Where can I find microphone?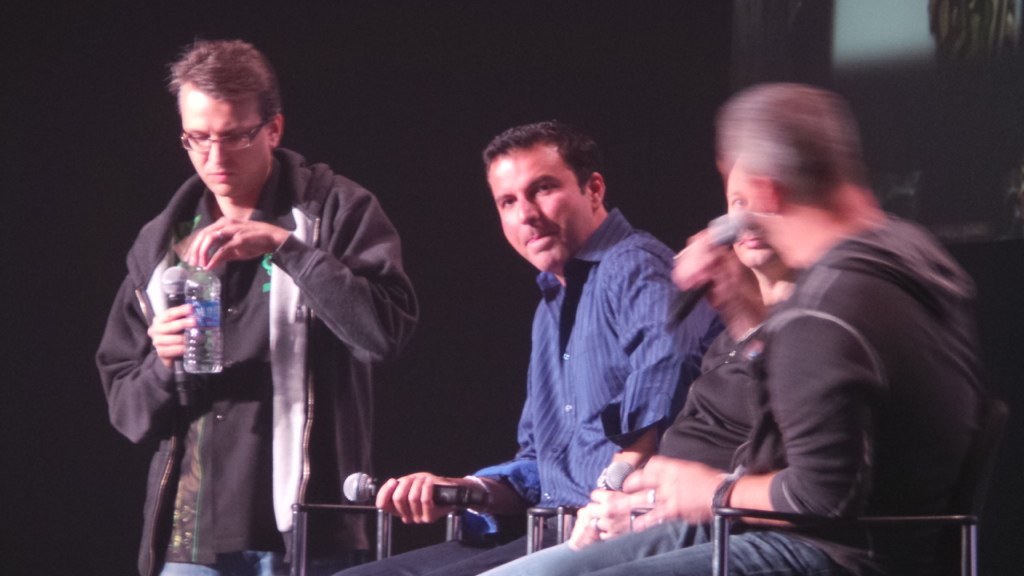
You can find it at {"left": 155, "top": 264, "right": 194, "bottom": 418}.
